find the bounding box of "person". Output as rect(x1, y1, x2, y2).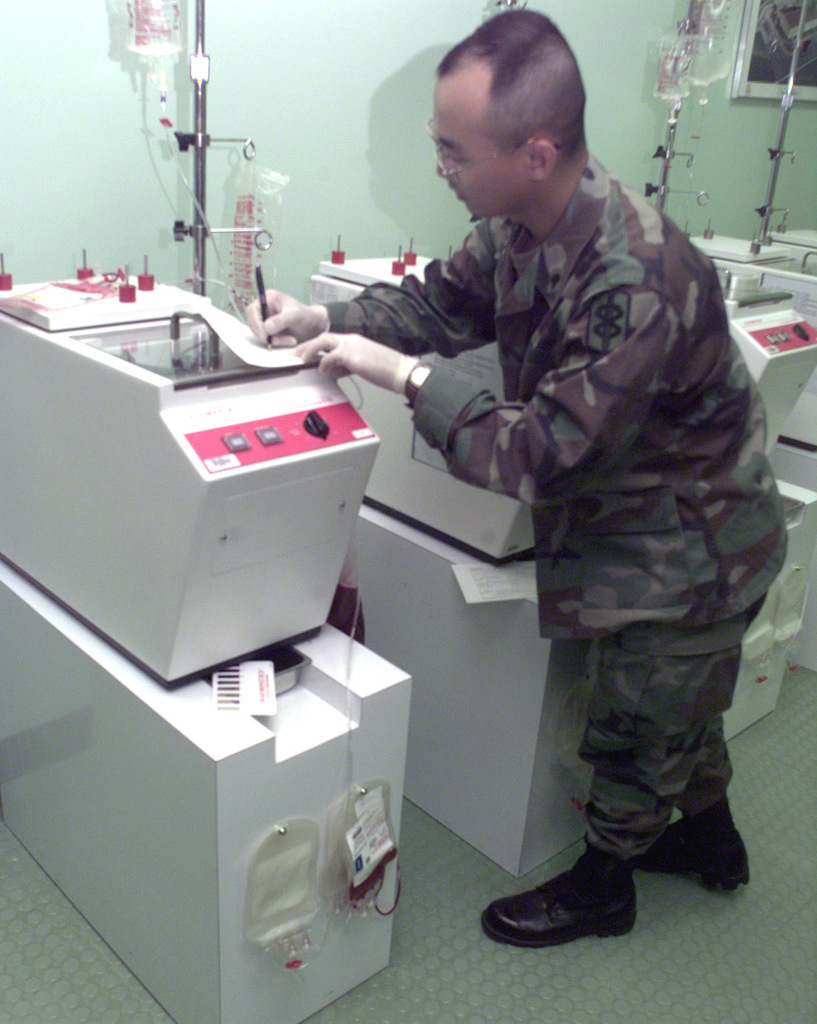
rect(248, 0, 790, 936).
